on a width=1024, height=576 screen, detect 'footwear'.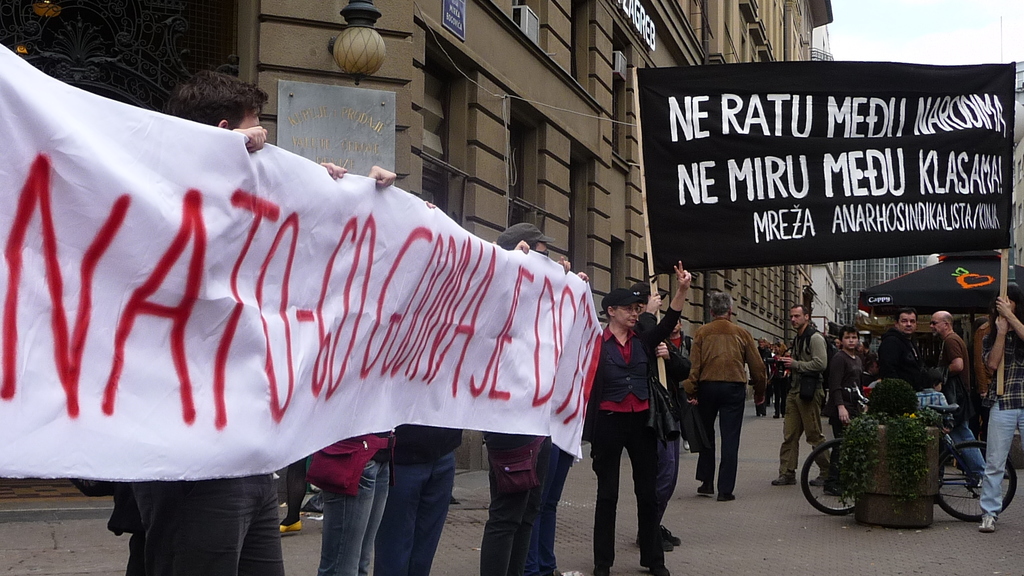
pyautogui.locateOnScreen(664, 529, 682, 547).
